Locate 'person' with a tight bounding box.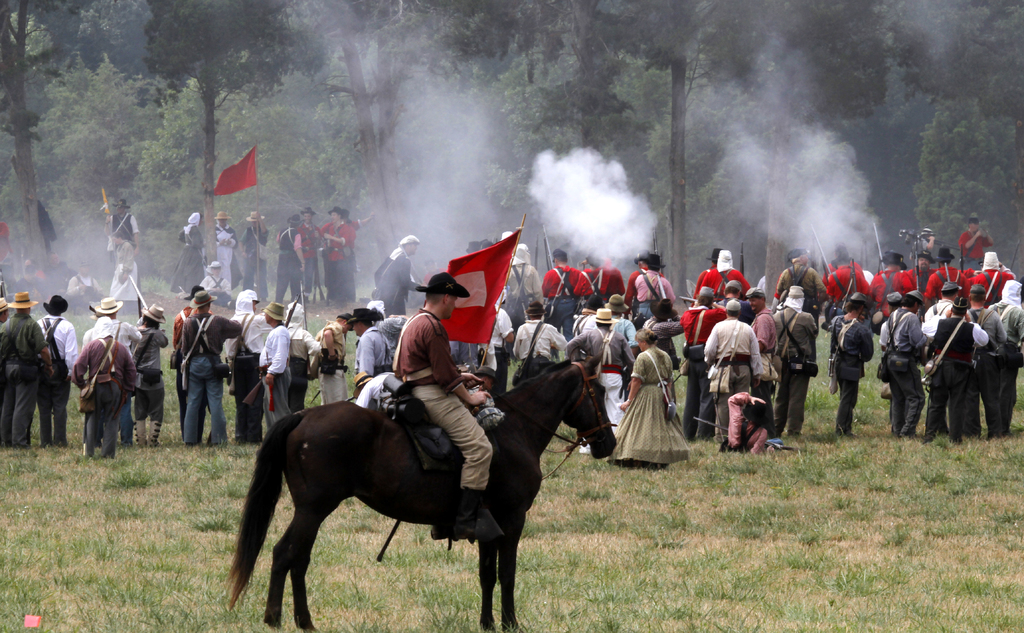
select_region(105, 199, 144, 253).
